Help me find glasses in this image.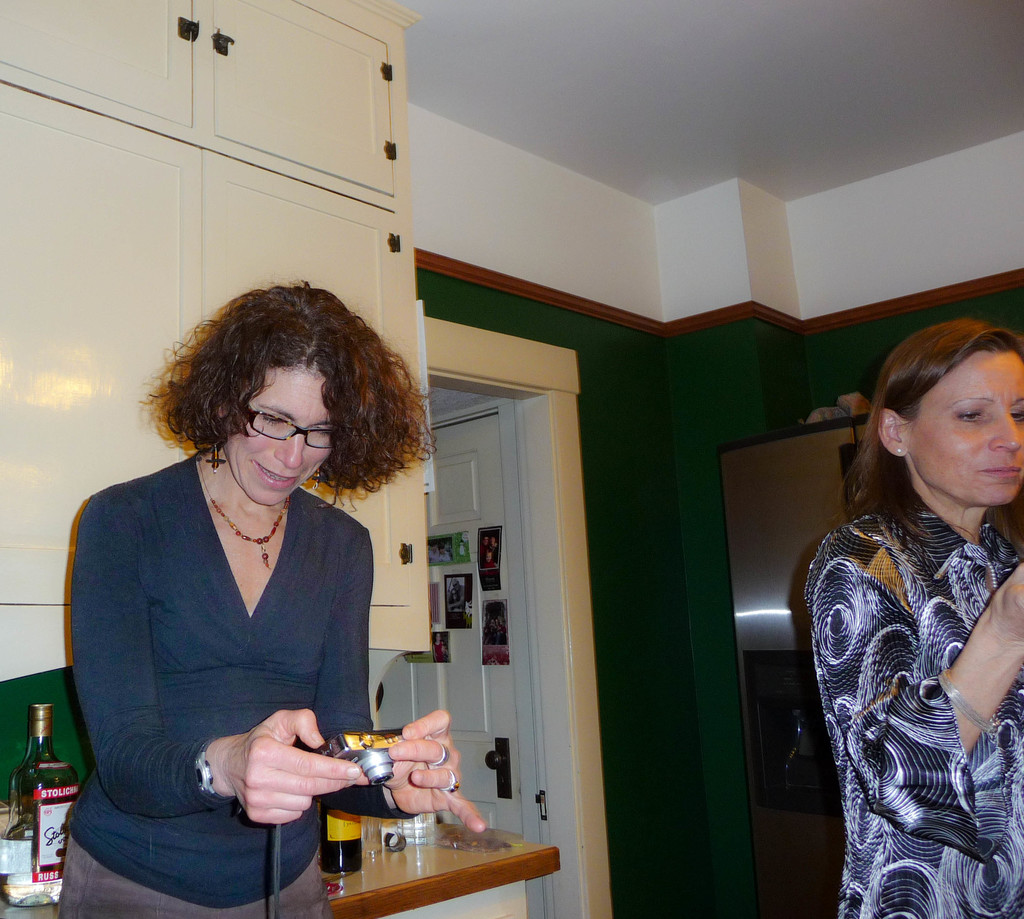
Found it: [x1=234, y1=400, x2=340, y2=456].
